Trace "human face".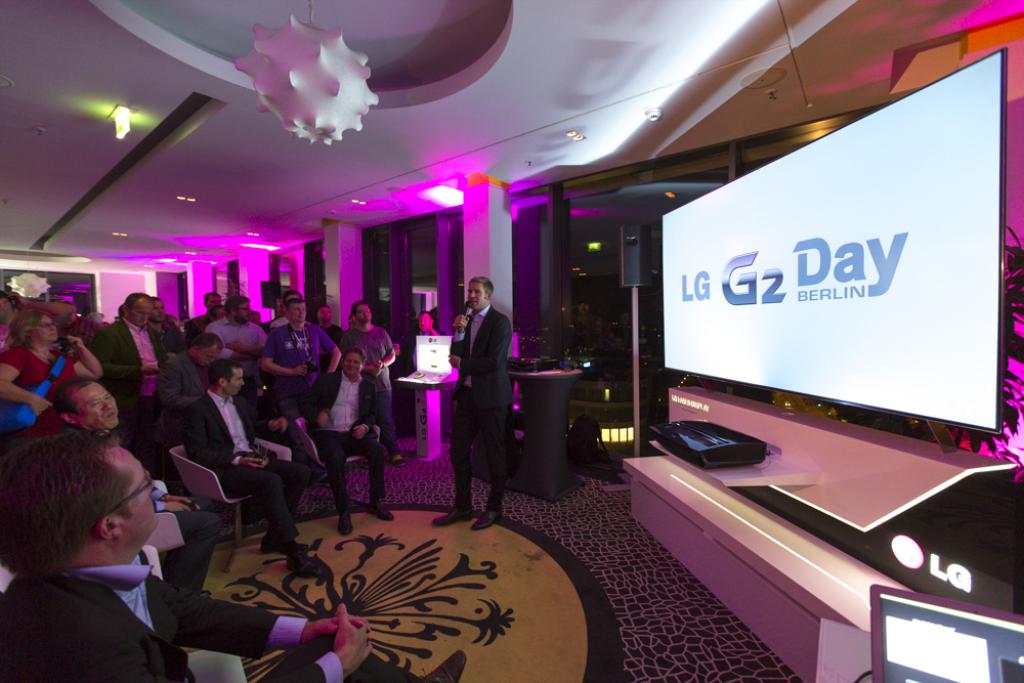
Traced to 342, 352, 360, 377.
